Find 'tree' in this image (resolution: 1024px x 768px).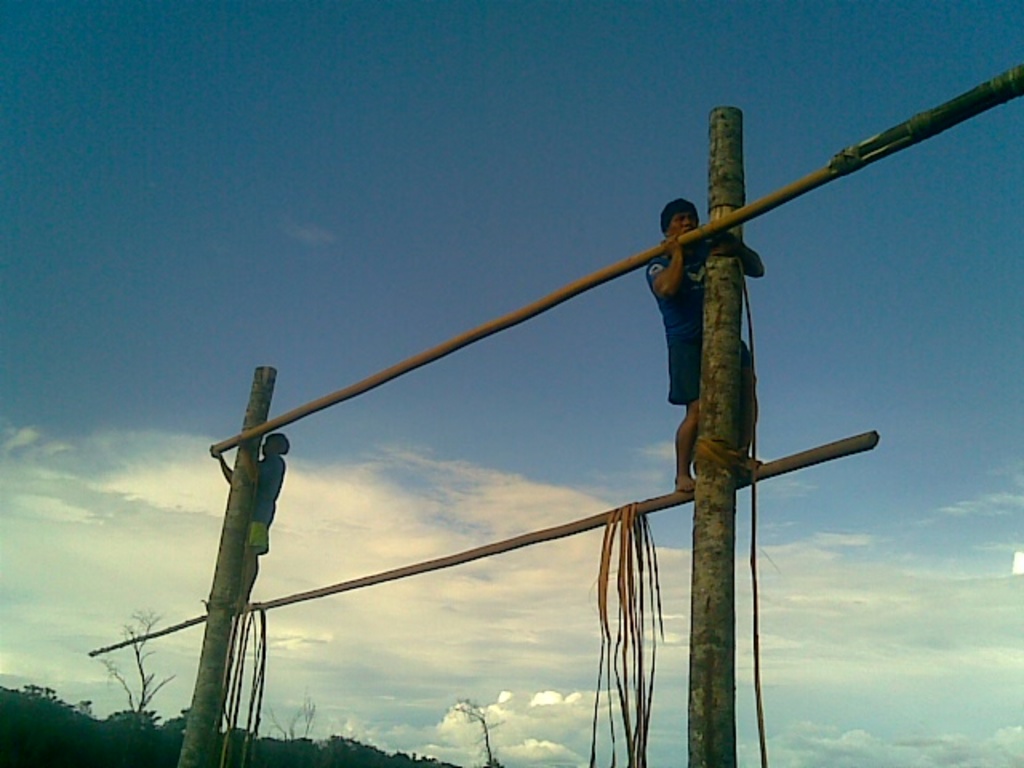
<box>91,608,176,728</box>.
